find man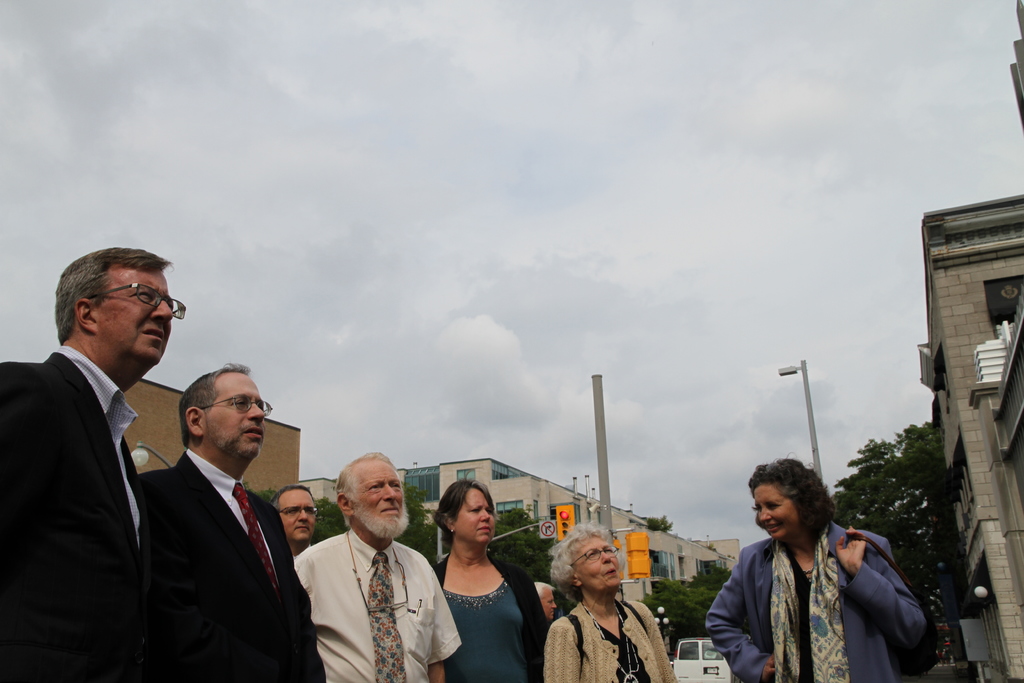
bbox=[268, 486, 322, 562]
